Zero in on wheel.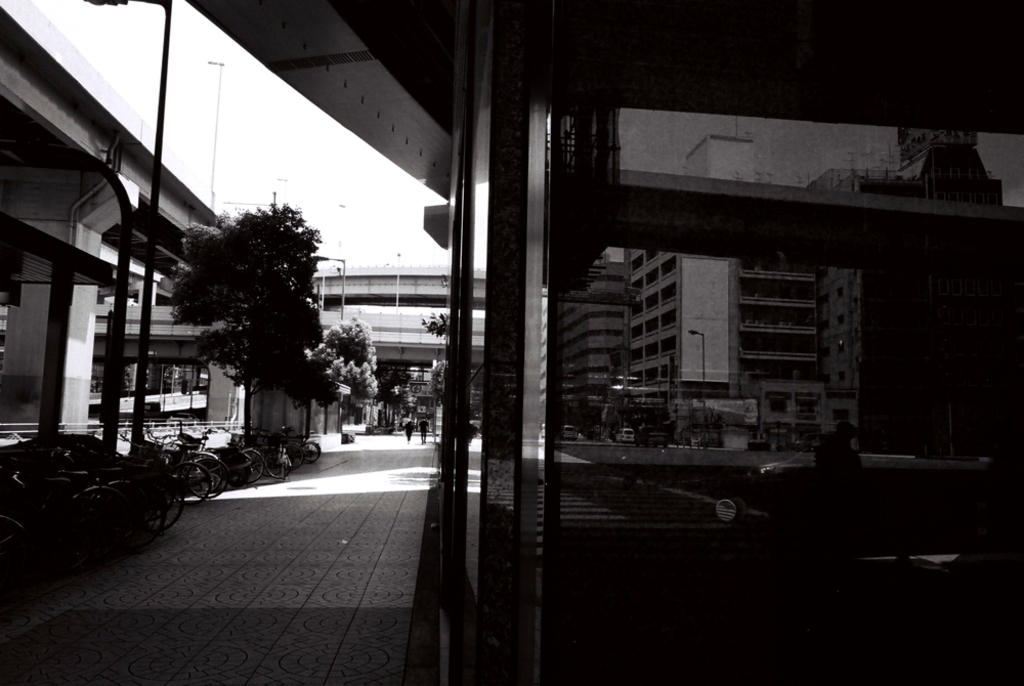
Zeroed in: region(306, 441, 316, 457).
